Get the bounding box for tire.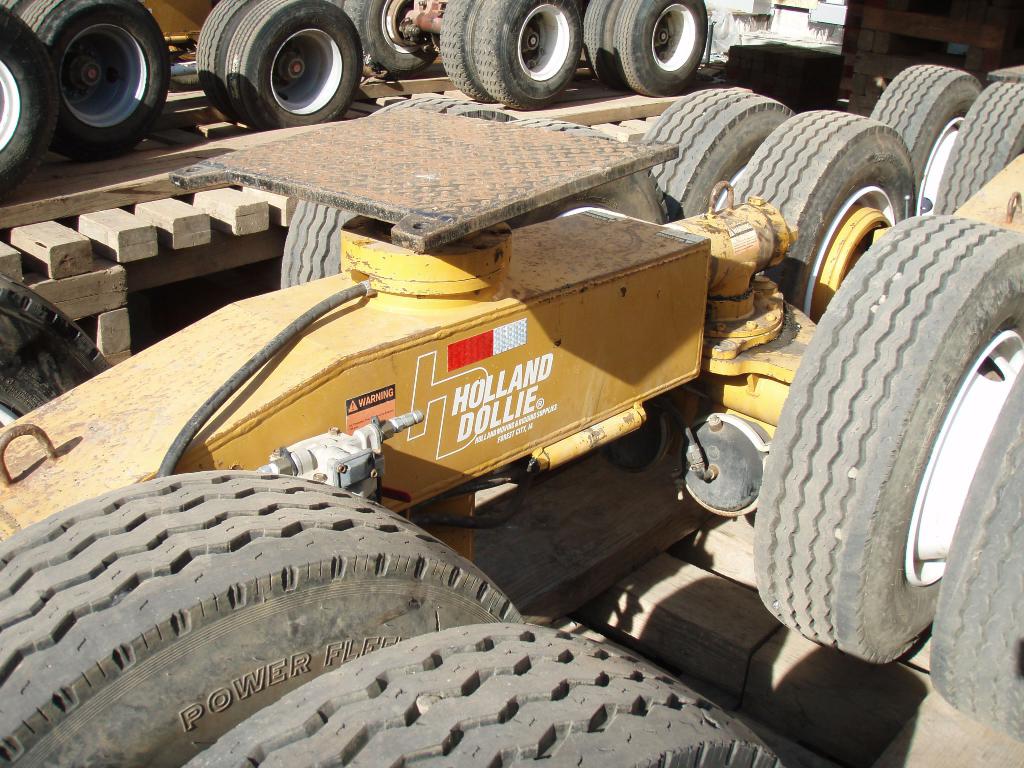
region(0, 0, 56, 193).
